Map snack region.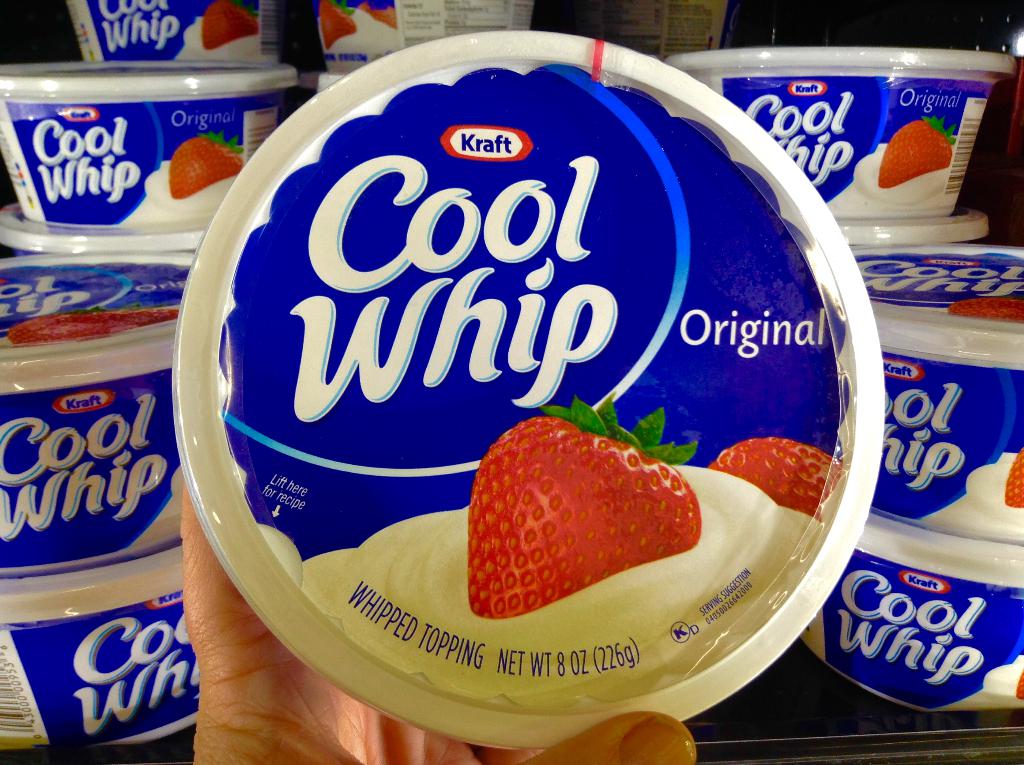
Mapped to crop(130, 25, 897, 735).
